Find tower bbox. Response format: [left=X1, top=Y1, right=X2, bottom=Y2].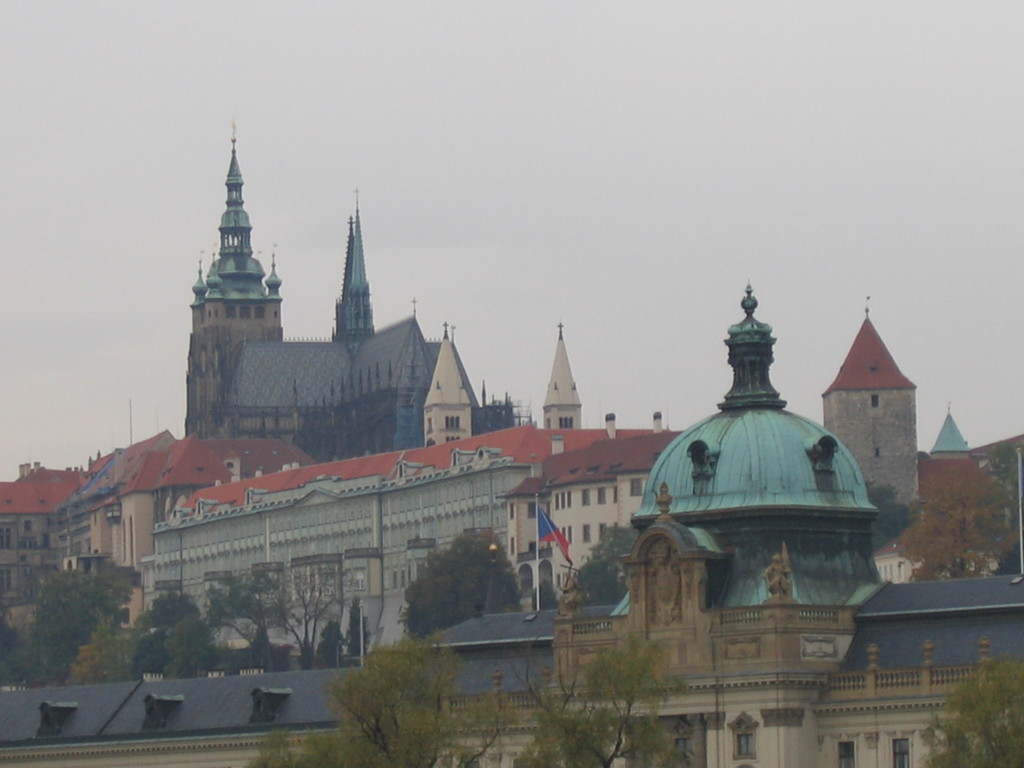
[left=607, top=277, right=895, bottom=761].
